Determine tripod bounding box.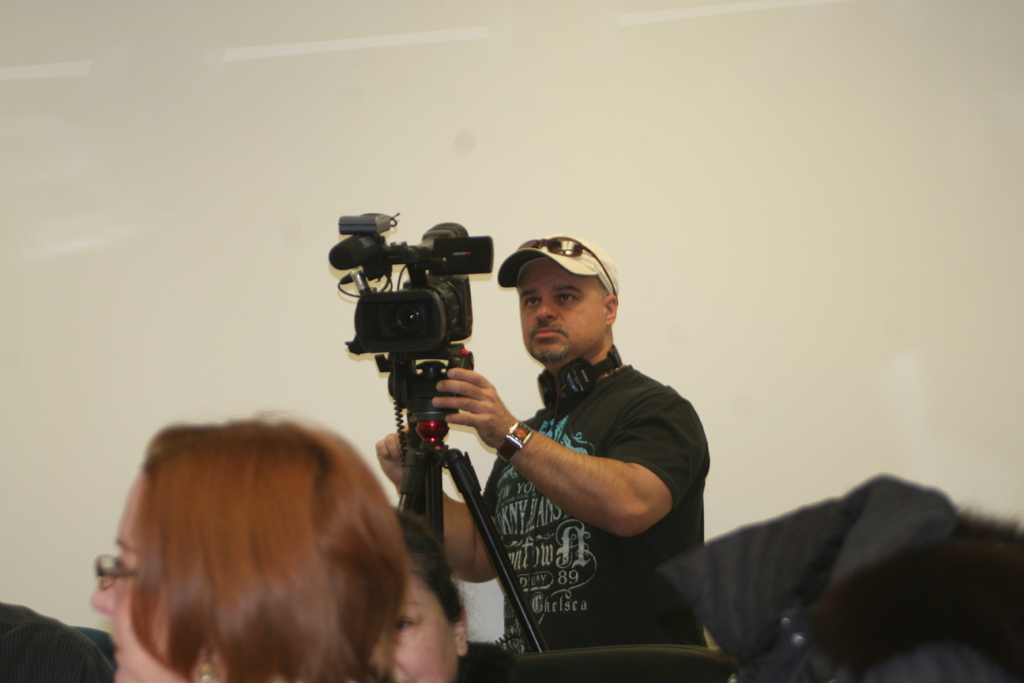
Determined: <box>394,342,554,653</box>.
